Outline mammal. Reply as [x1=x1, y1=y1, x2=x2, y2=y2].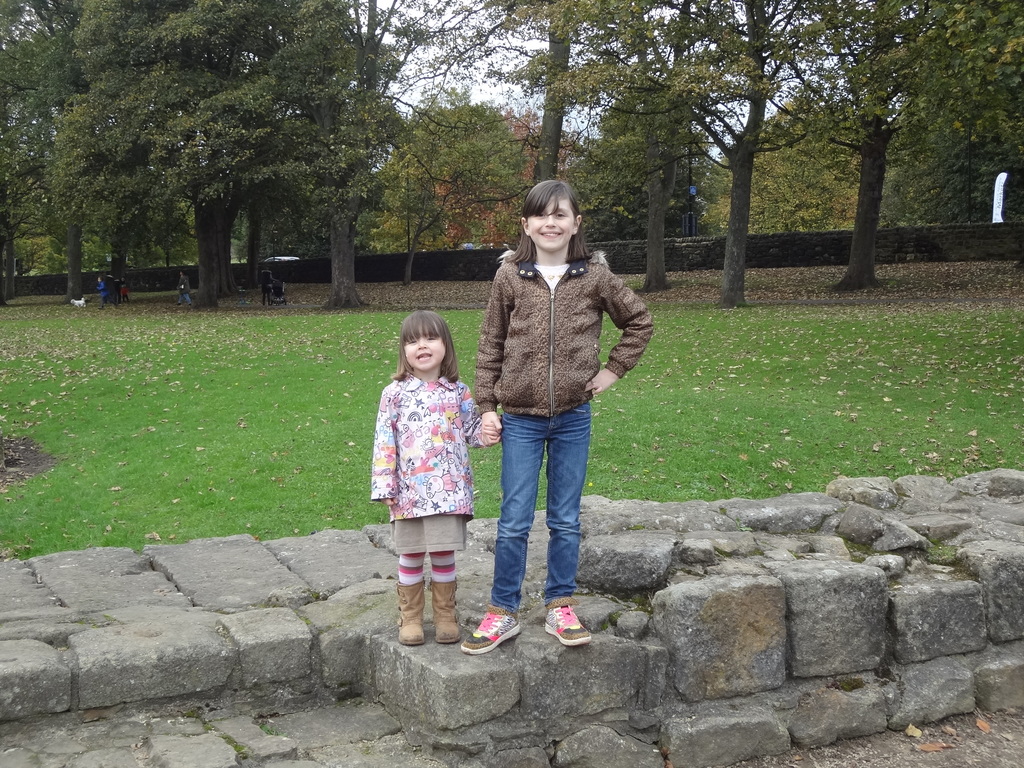
[x1=175, y1=269, x2=189, y2=306].
